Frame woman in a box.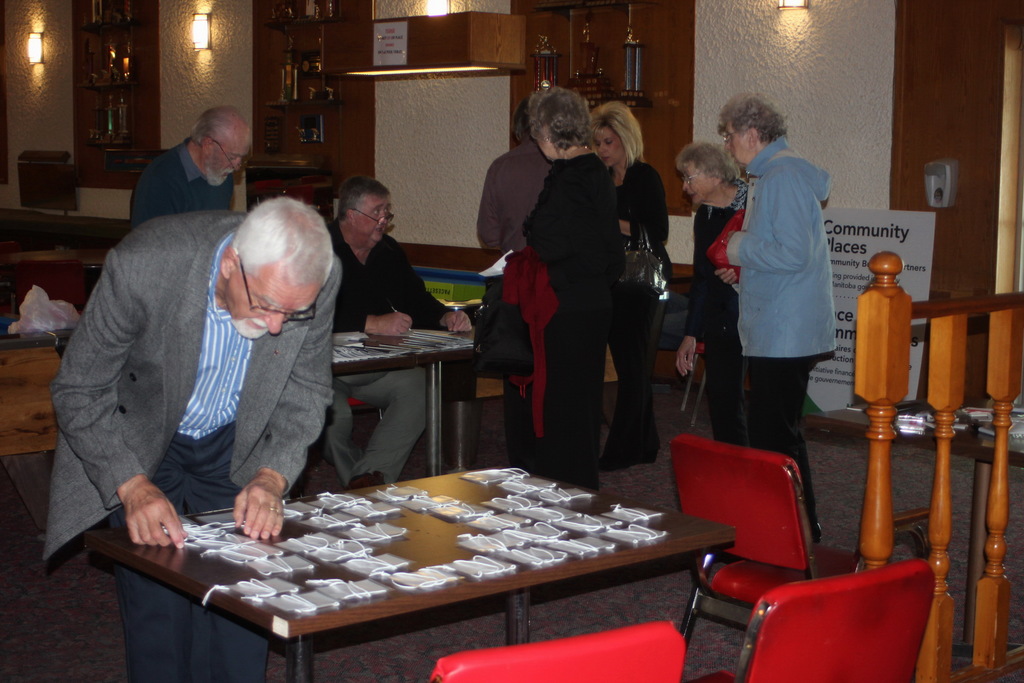
x1=475 y1=99 x2=559 y2=476.
